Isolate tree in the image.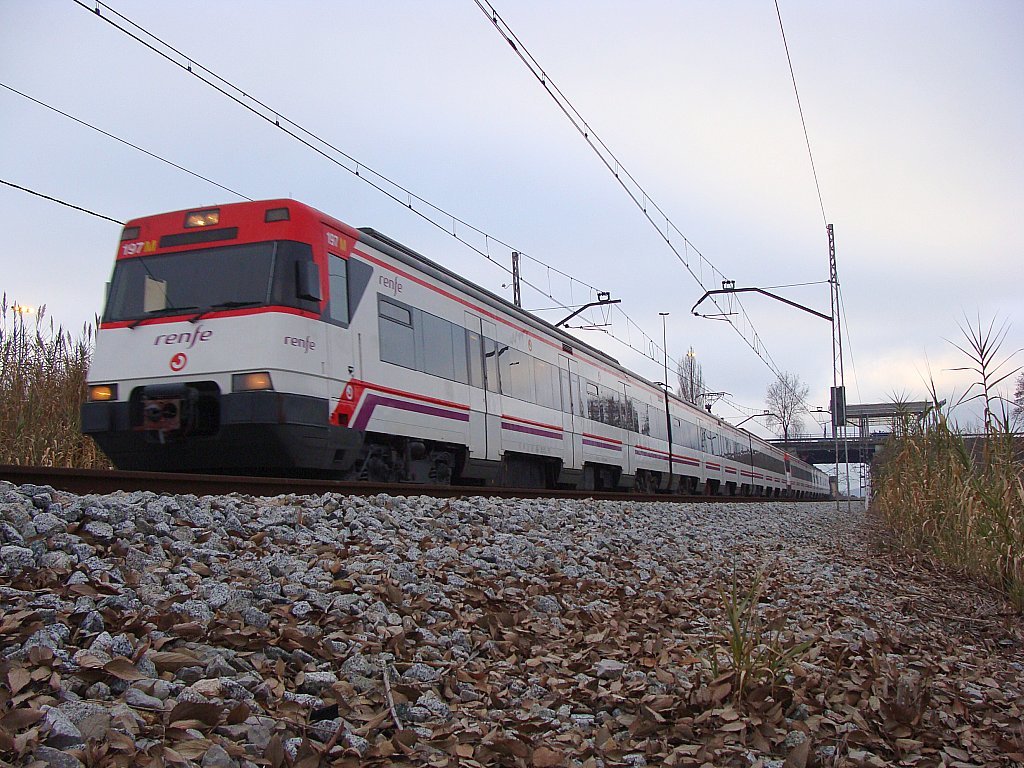
Isolated region: Rect(759, 371, 809, 447).
